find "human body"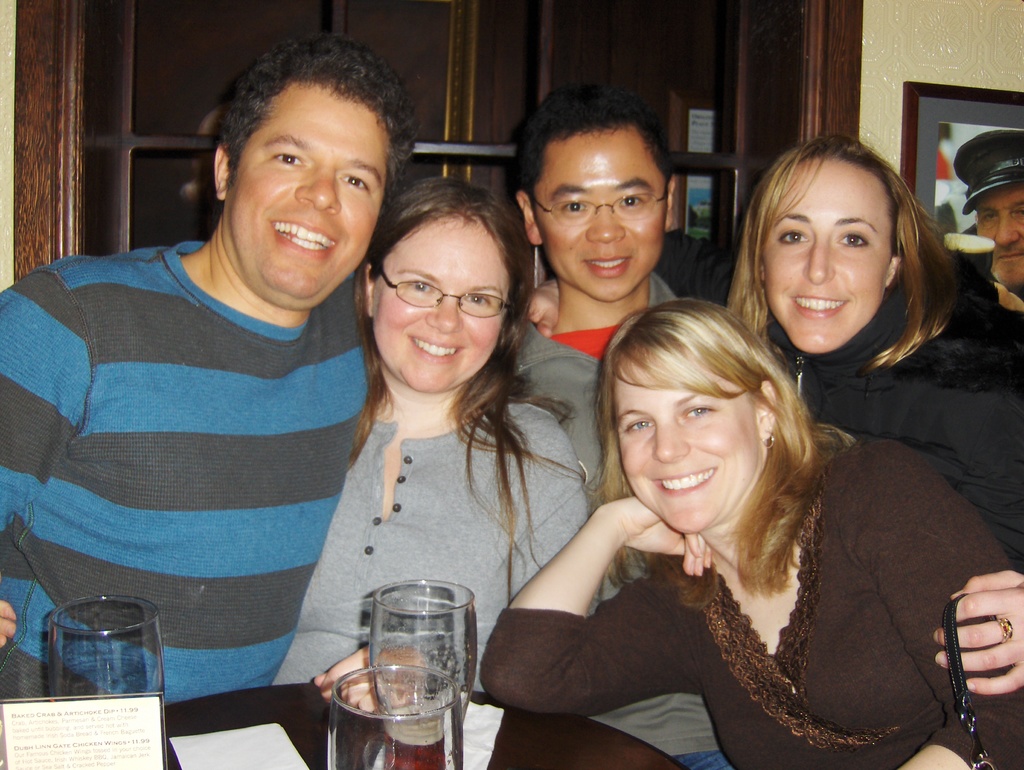
520, 272, 1023, 693
